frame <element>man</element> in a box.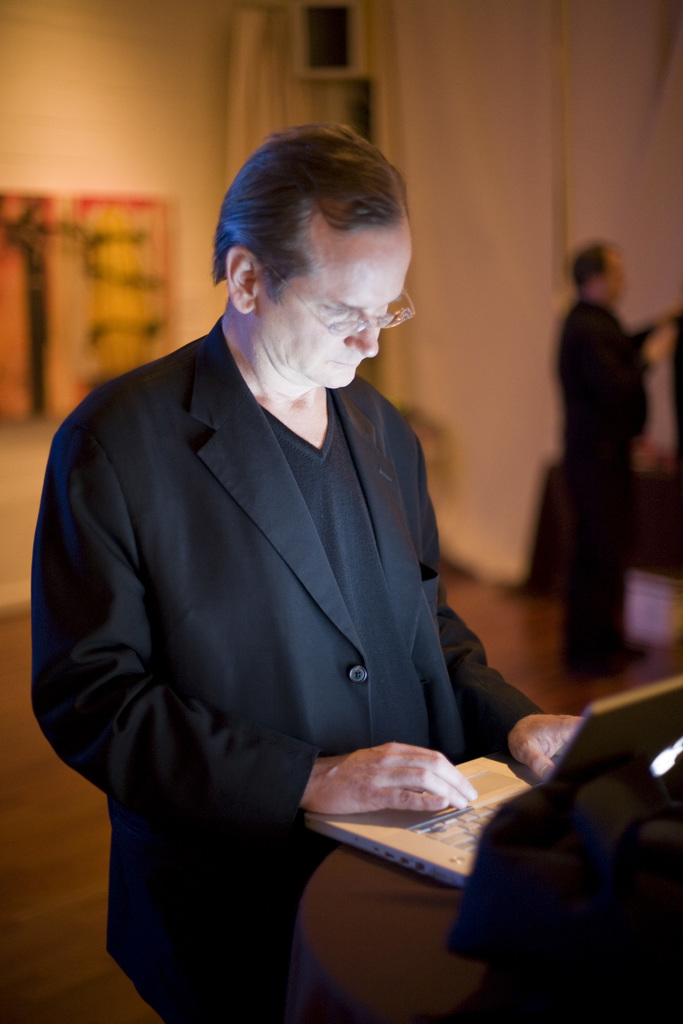
{"left": 554, "top": 241, "right": 682, "bottom": 682}.
